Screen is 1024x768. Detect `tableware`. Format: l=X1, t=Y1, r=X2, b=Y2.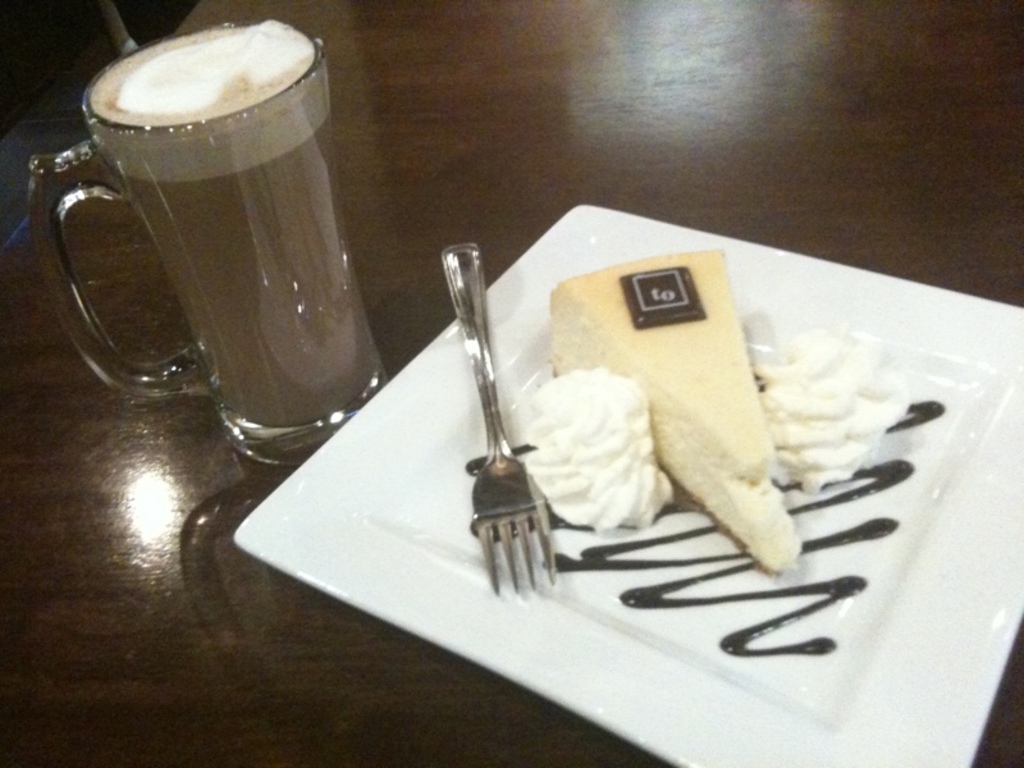
l=443, t=244, r=557, b=596.
